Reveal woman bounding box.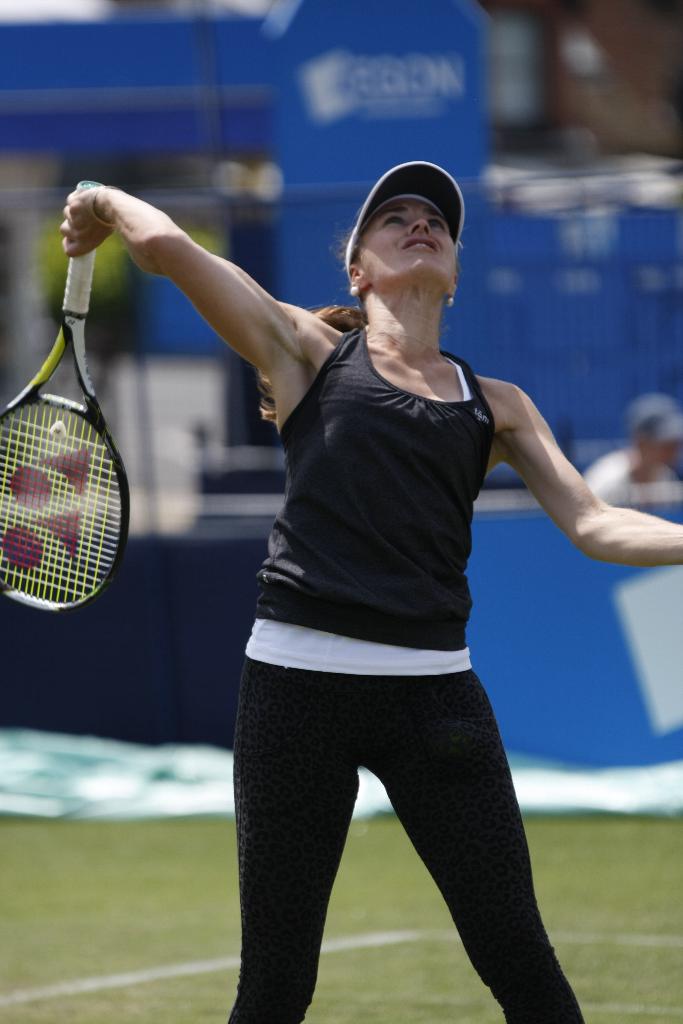
Revealed: l=129, t=144, r=635, b=1011.
